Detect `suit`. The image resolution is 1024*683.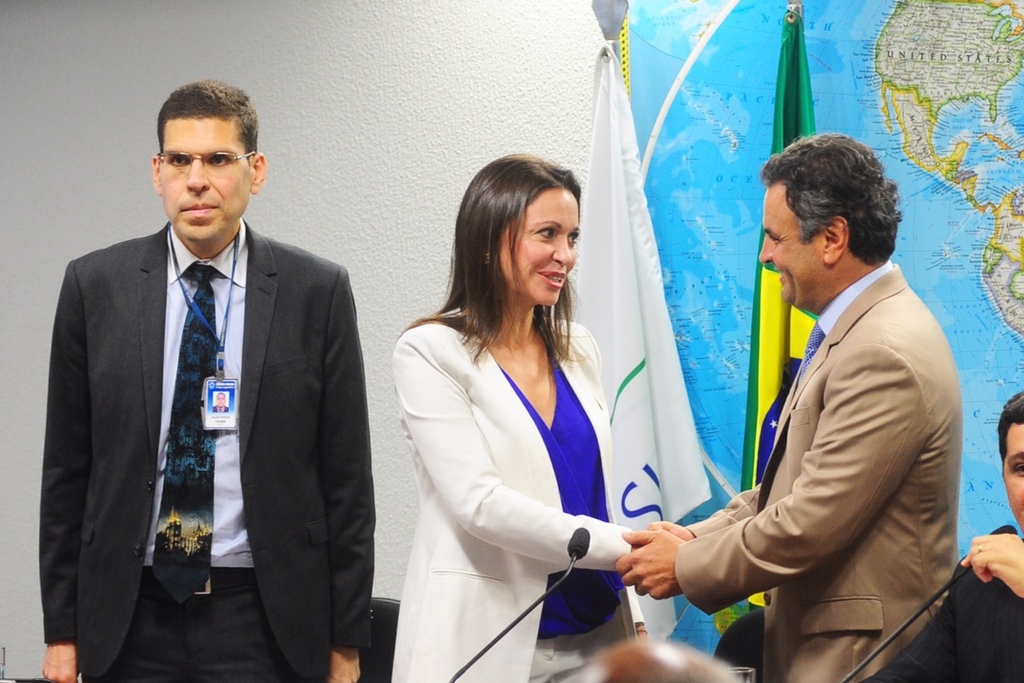
[670, 160, 974, 673].
